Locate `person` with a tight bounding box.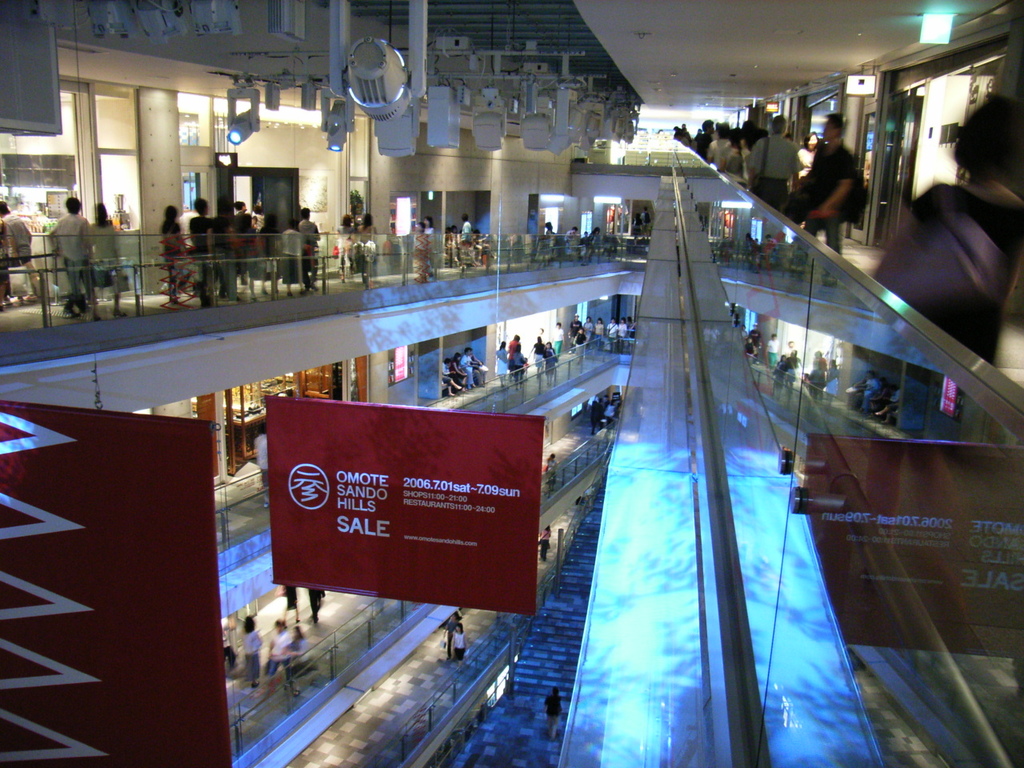
(x1=307, y1=586, x2=329, y2=627).
